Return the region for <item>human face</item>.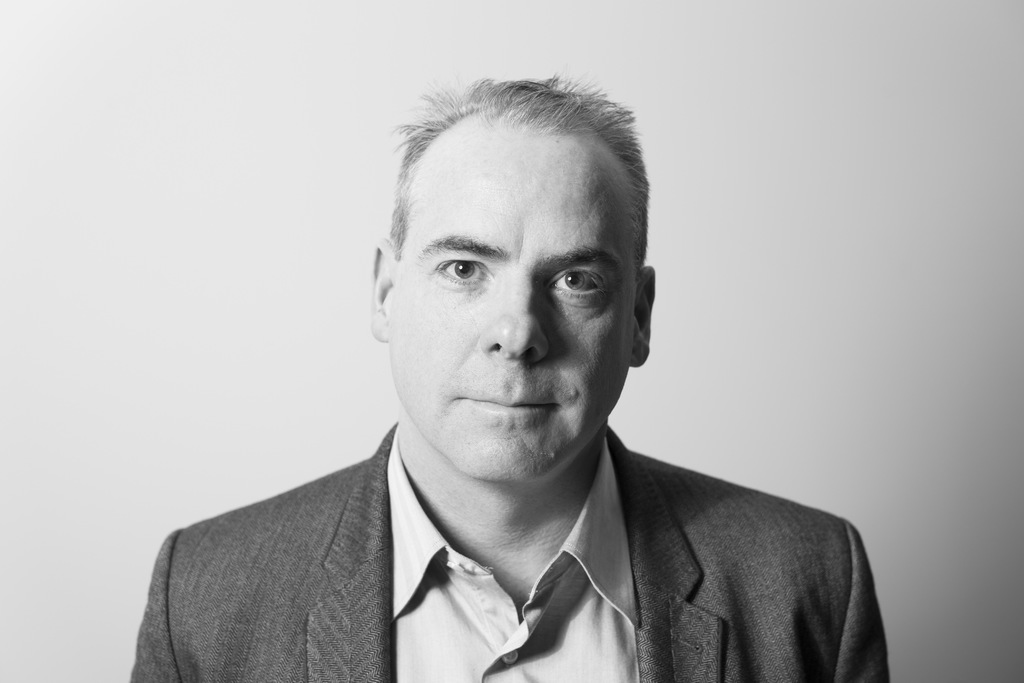
(x1=378, y1=116, x2=652, y2=486).
